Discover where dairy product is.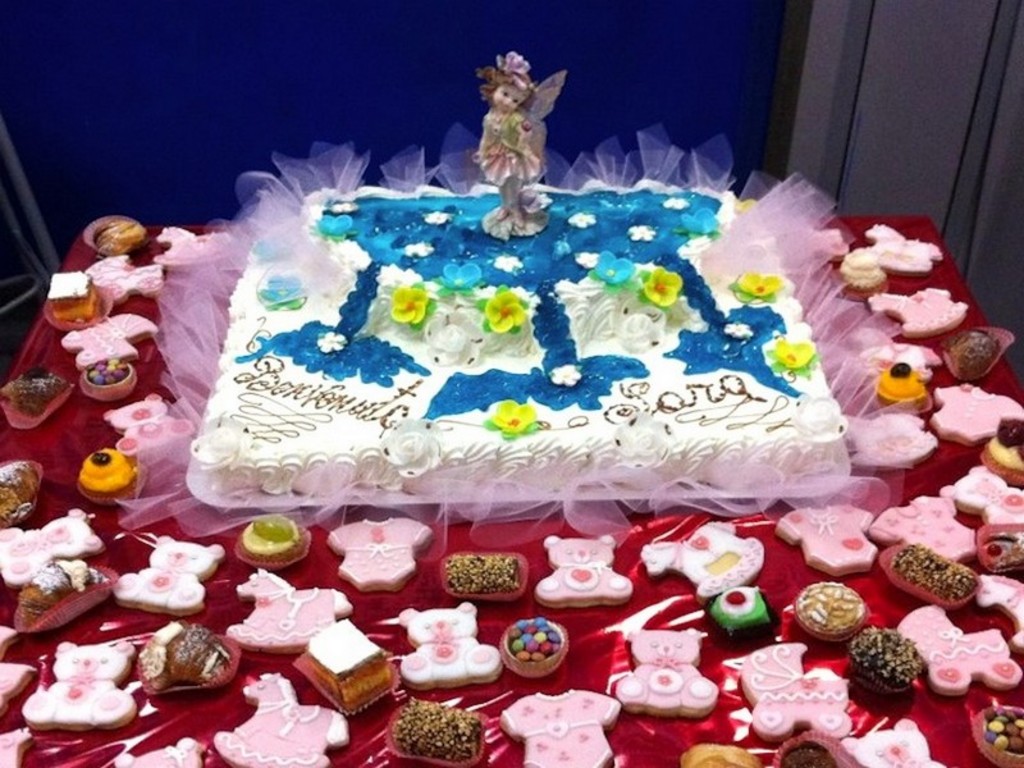
Discovered at bbox=[69, 321, 129, 364].
